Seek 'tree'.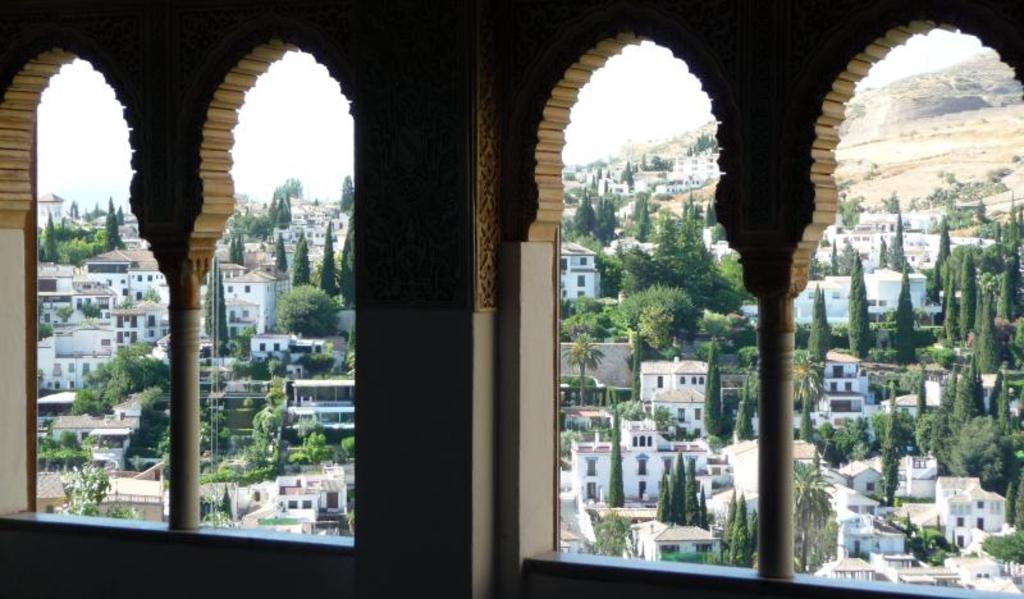
box(279, 417, 338, 476).
